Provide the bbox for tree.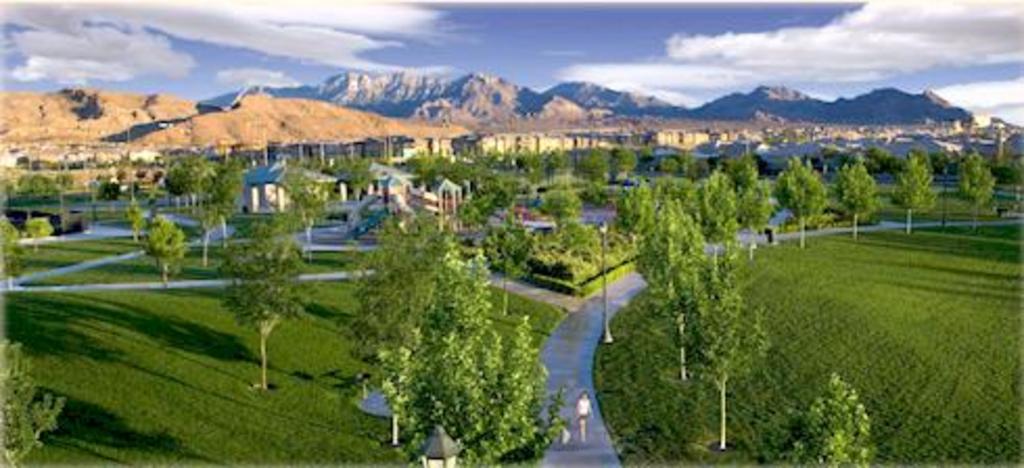
x1=276 y1=161 x2=332 y2=242.
